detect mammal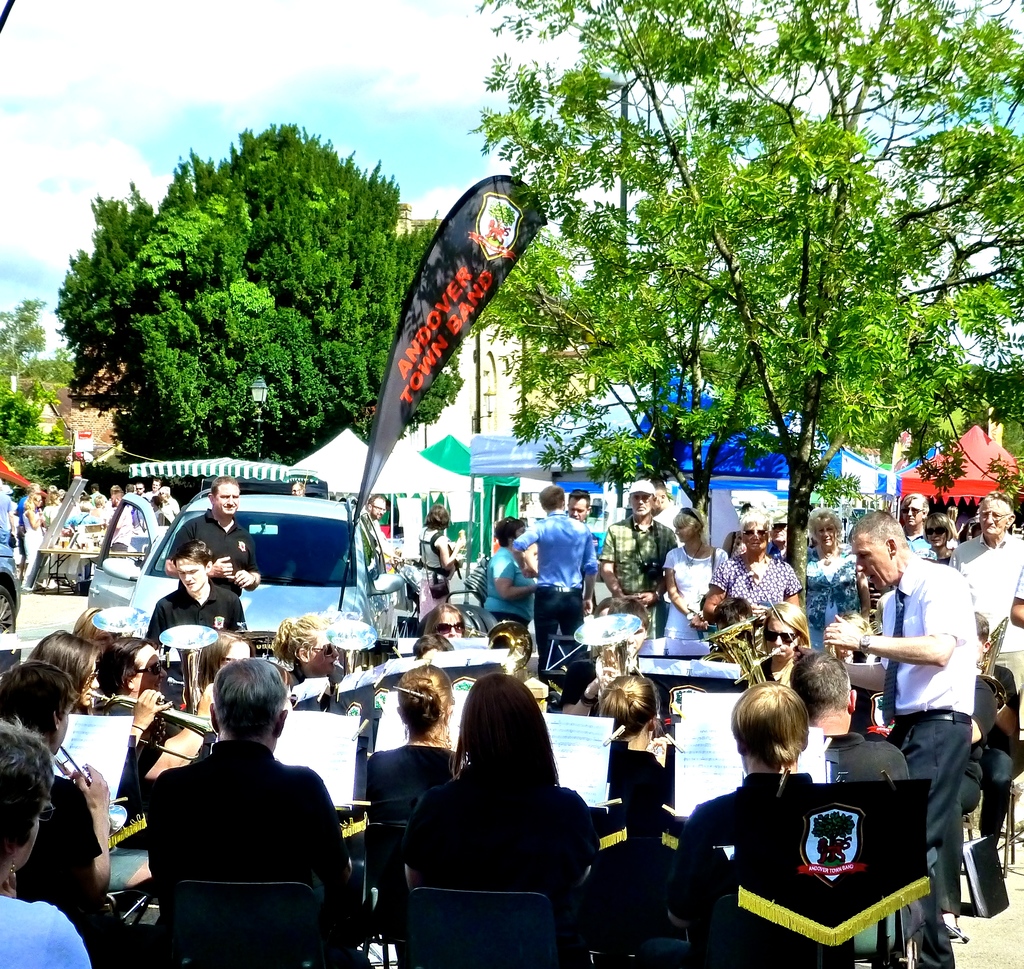
box(717, 596, 756, 662)
